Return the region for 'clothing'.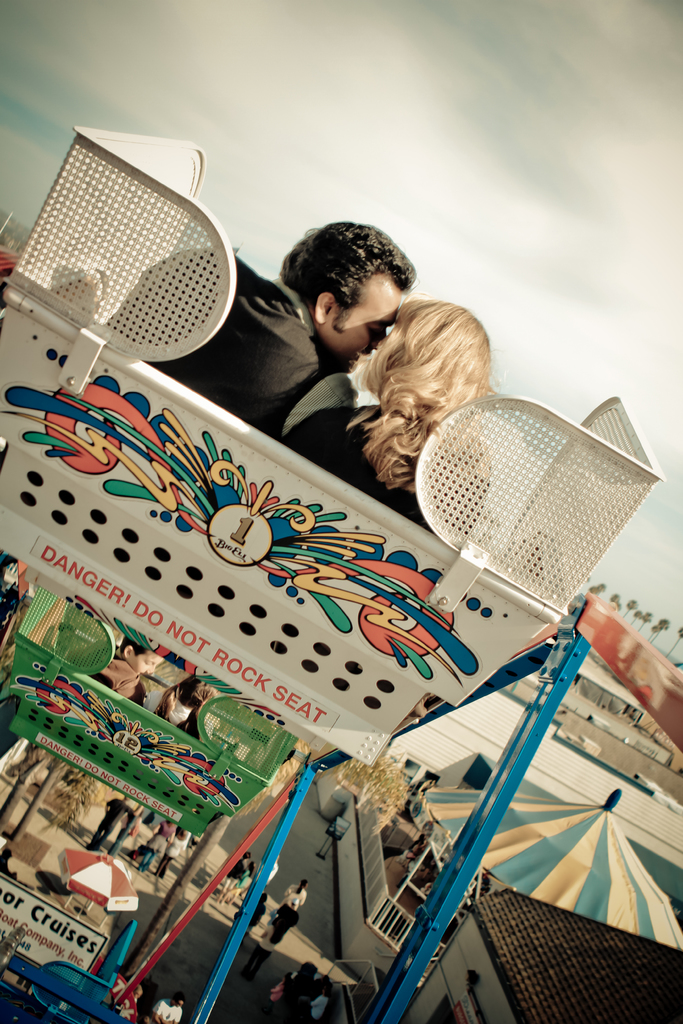
bbox=[101, 241, 361, 444].
